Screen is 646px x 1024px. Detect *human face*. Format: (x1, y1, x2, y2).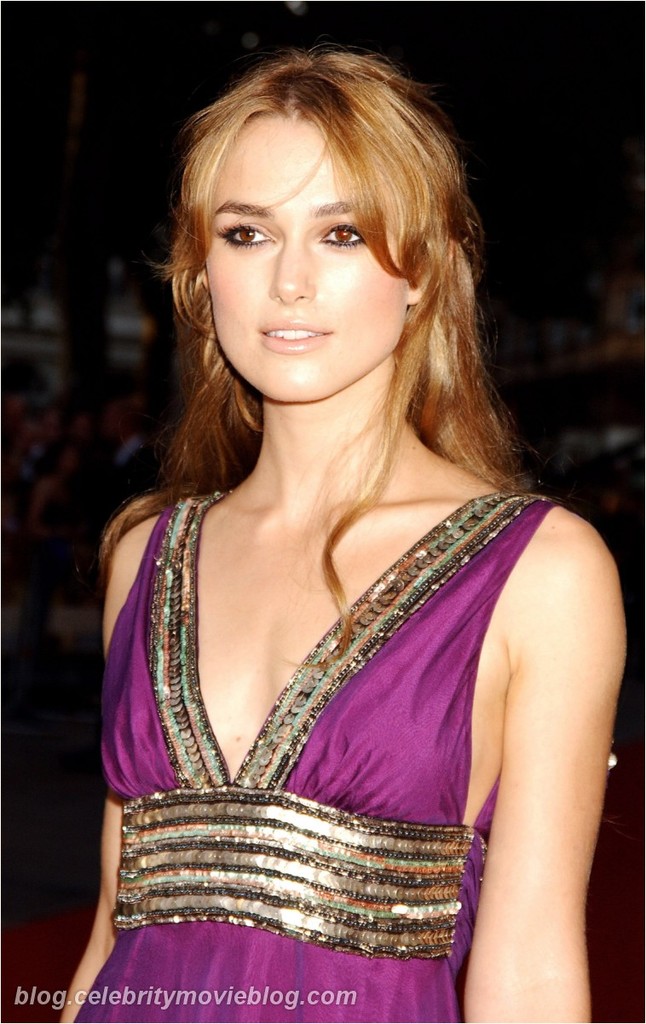
(211, 122, 406, 402).
